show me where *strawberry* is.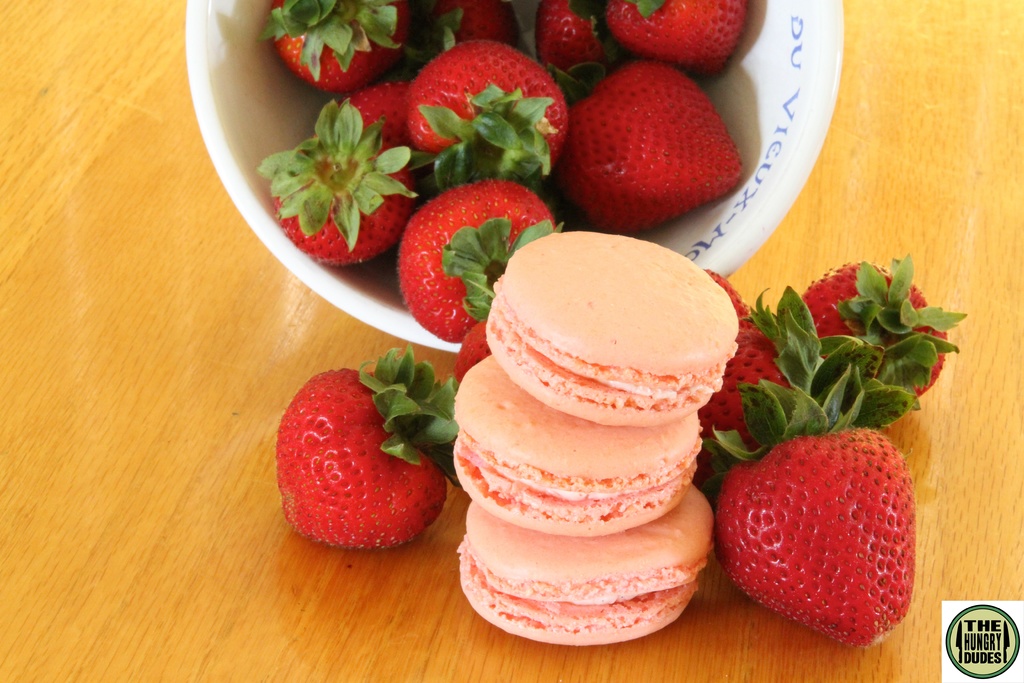
*strawberry* is at l=696, t=340, r=917, b=657.
